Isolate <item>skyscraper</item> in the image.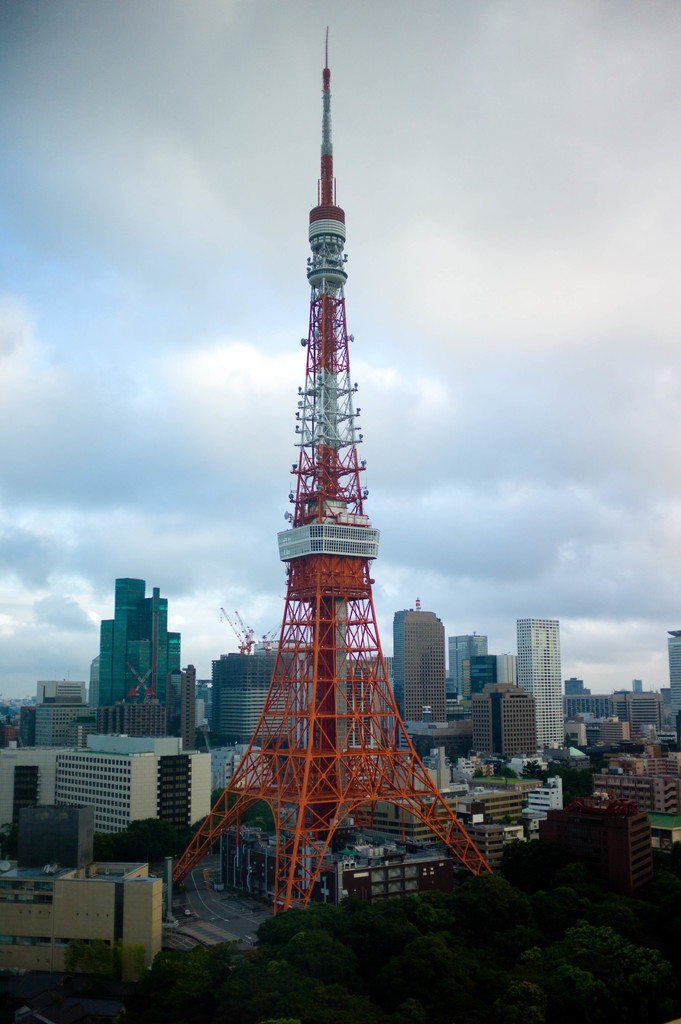
Isolated region: bbox=[159, 22, 495, 941].
